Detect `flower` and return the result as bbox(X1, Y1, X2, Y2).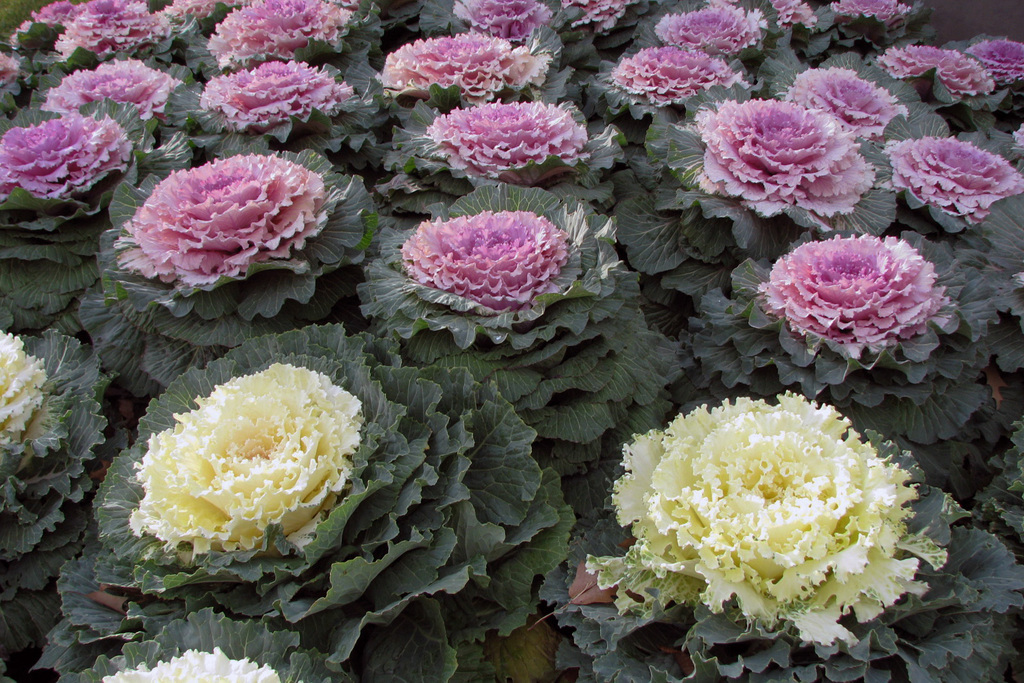
bbox(49, 54, 182, 121).
